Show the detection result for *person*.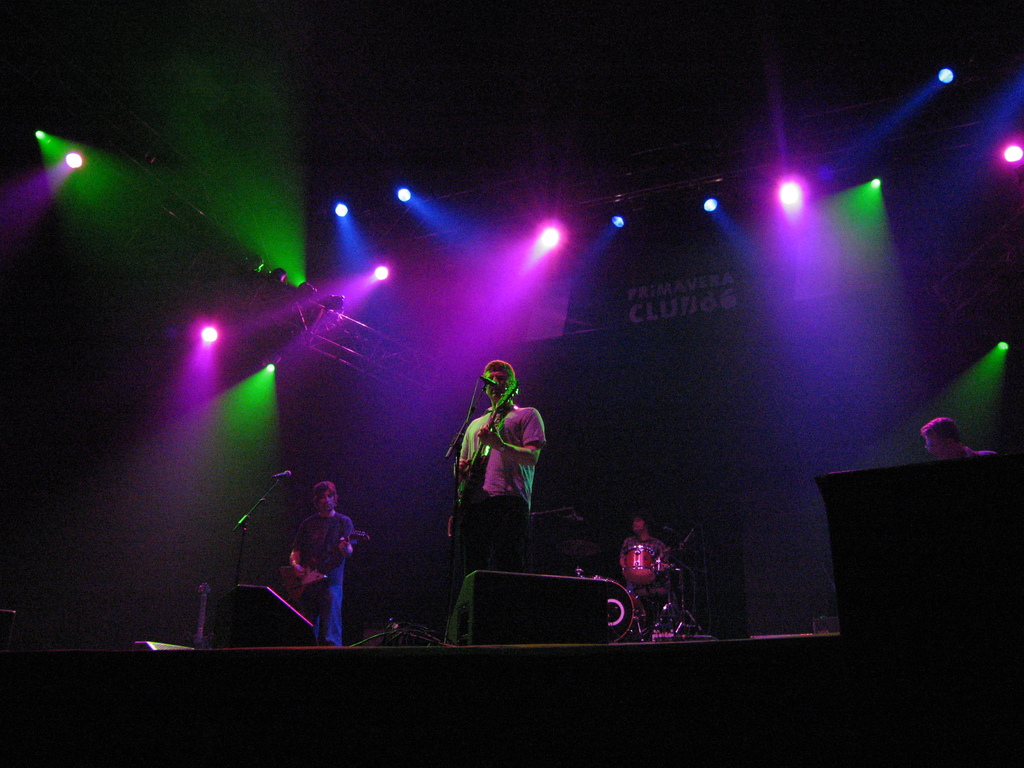
(x1=291, y1=482, x2=354, y2=647).
